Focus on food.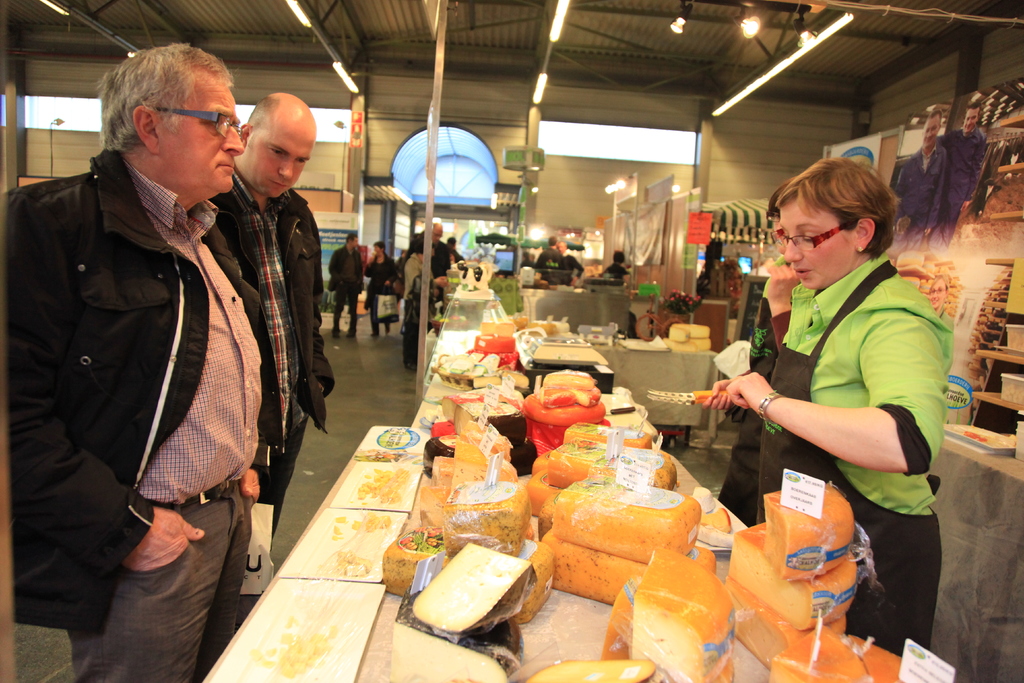
Focused at select_region(407, 541, 538, 633).
